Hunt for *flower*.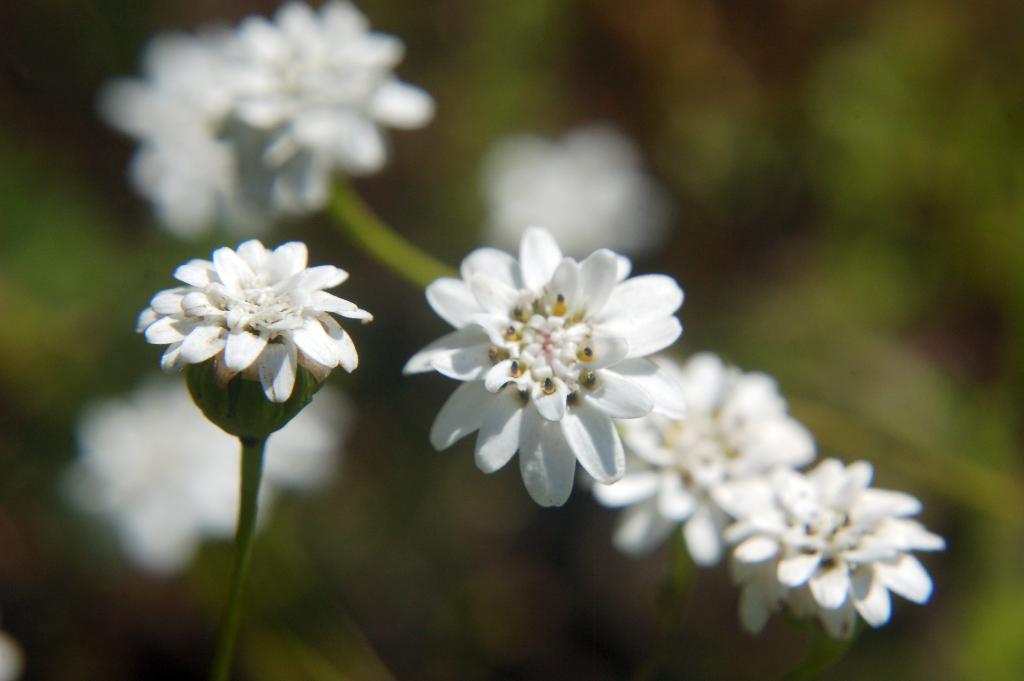
Hunted down at <bbox>404, 218, 693, 513</bbox>.
